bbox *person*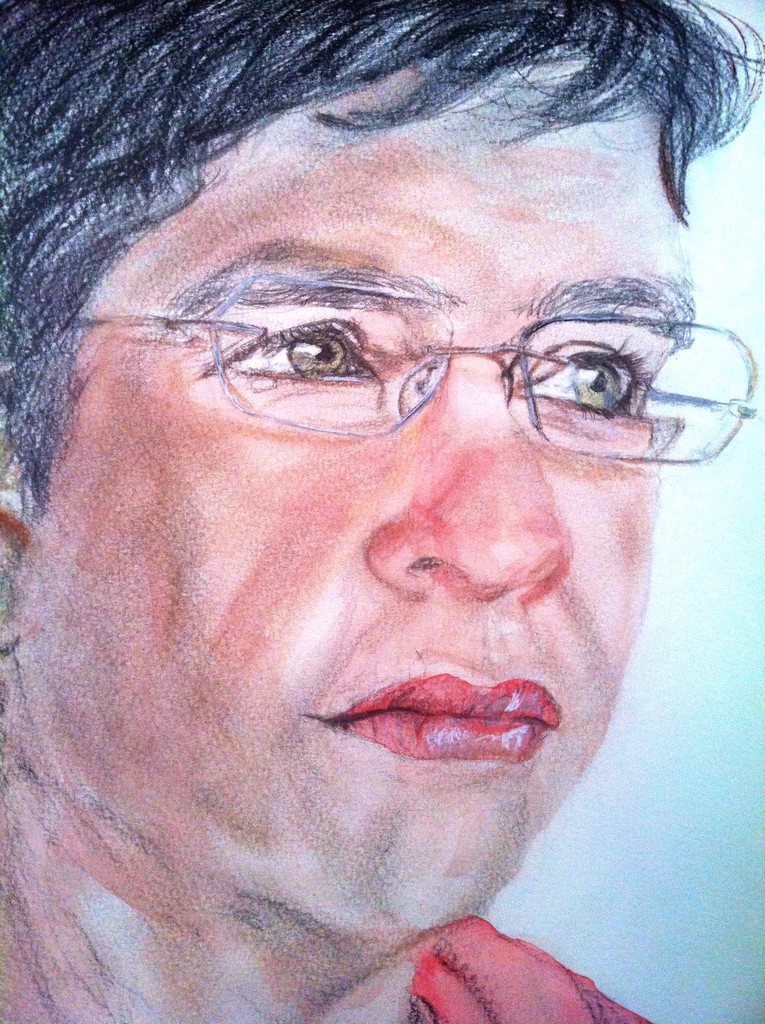
bbox=[0, 0, 764, 1023]
